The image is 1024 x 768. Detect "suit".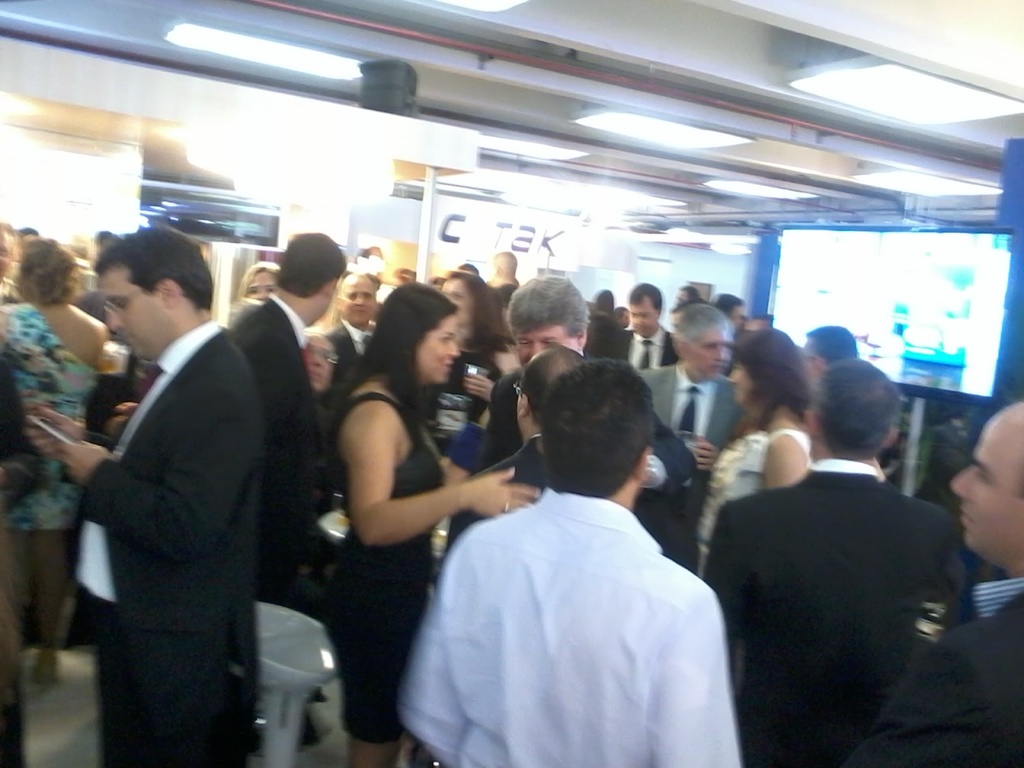
Detection: detection(81, 299, 269, 767).
